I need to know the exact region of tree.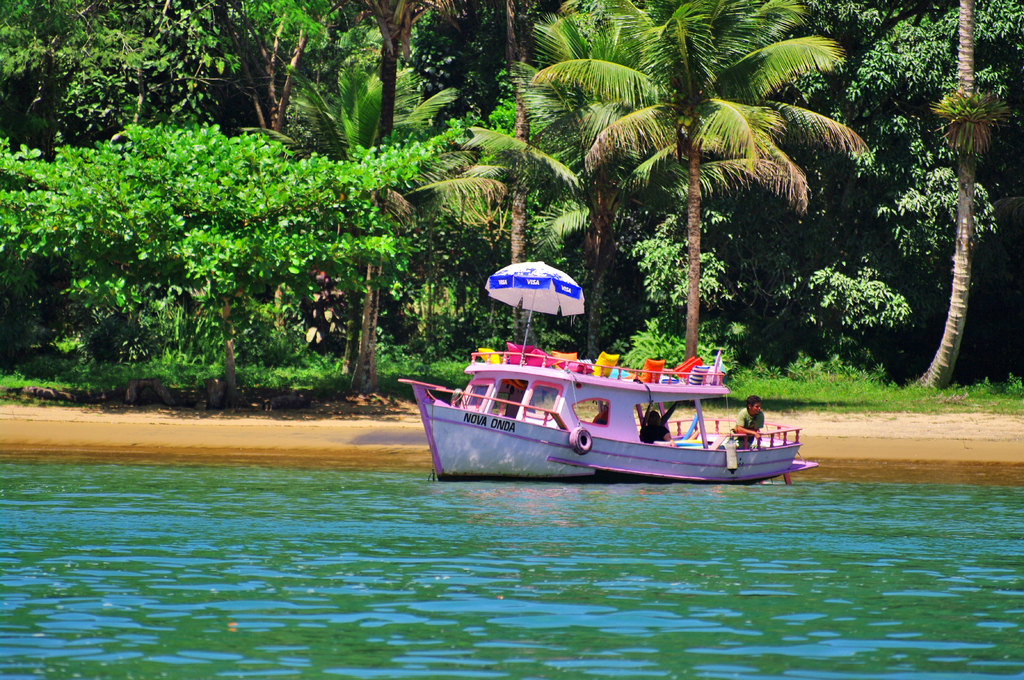
Region: region(310, 0, 466, 382).
